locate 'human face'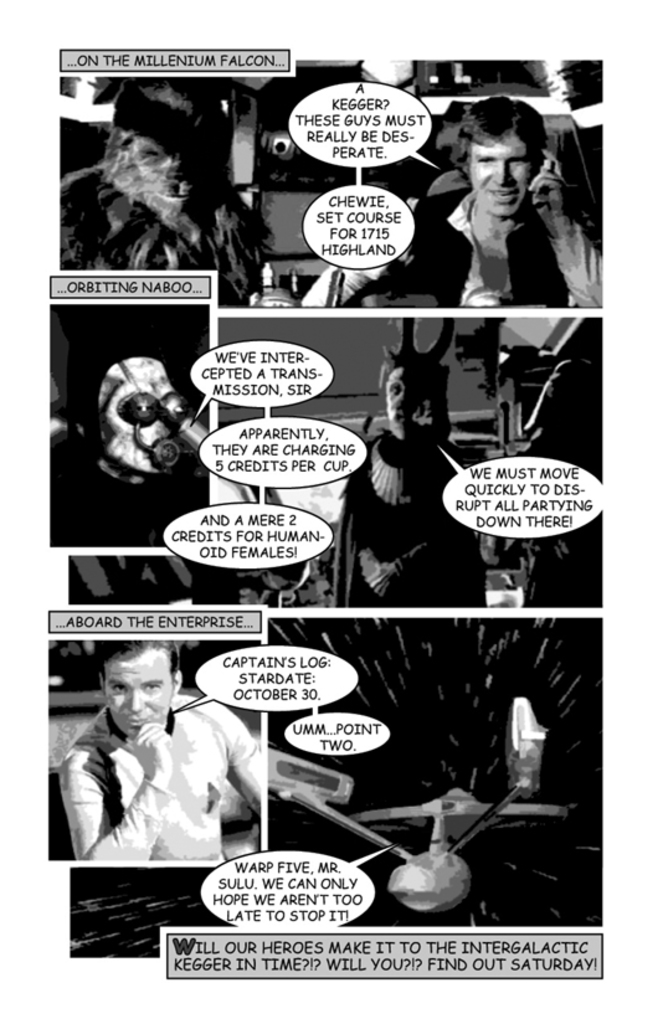
468 128 536 215
